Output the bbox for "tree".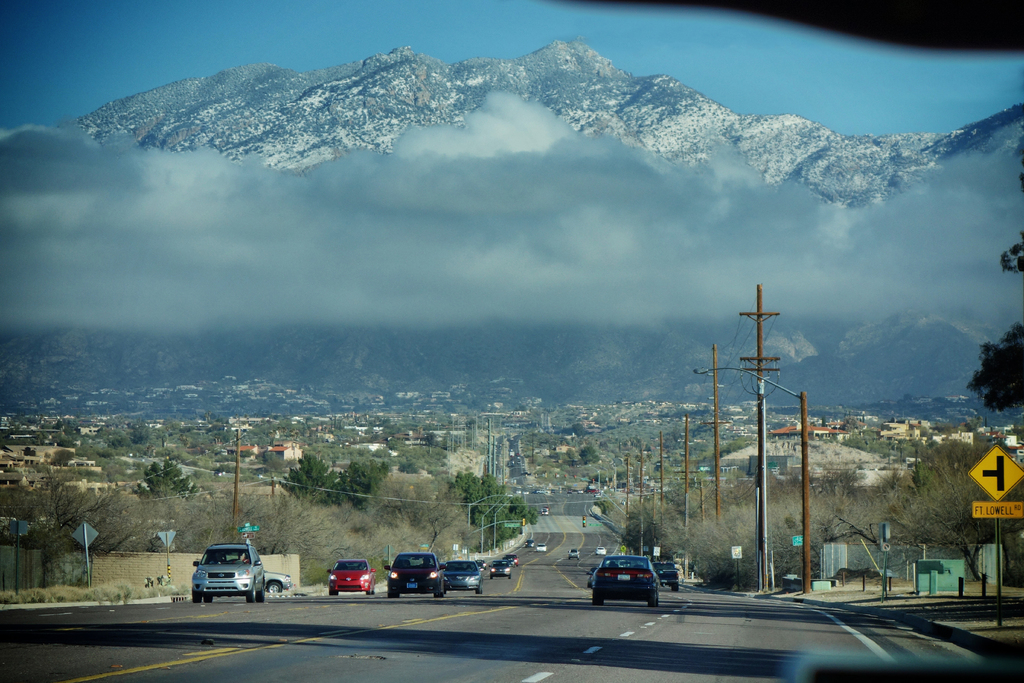
<region>578, 445, 603, 463</region>.
